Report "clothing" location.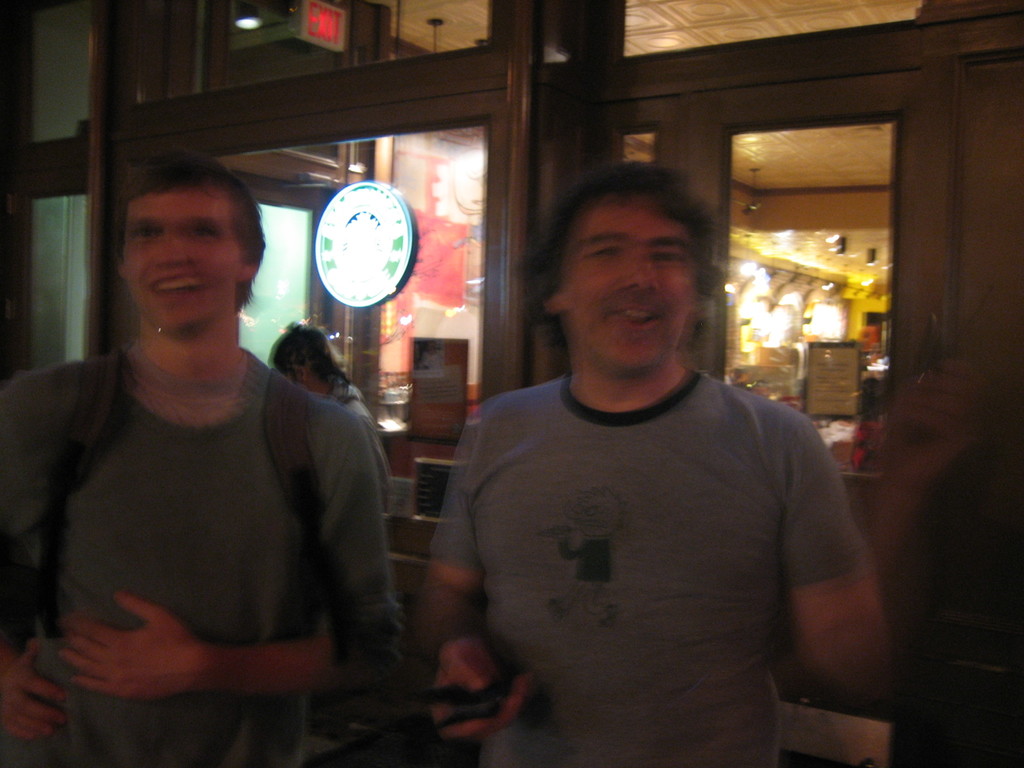
Report: (307, 378, 401, 514).
